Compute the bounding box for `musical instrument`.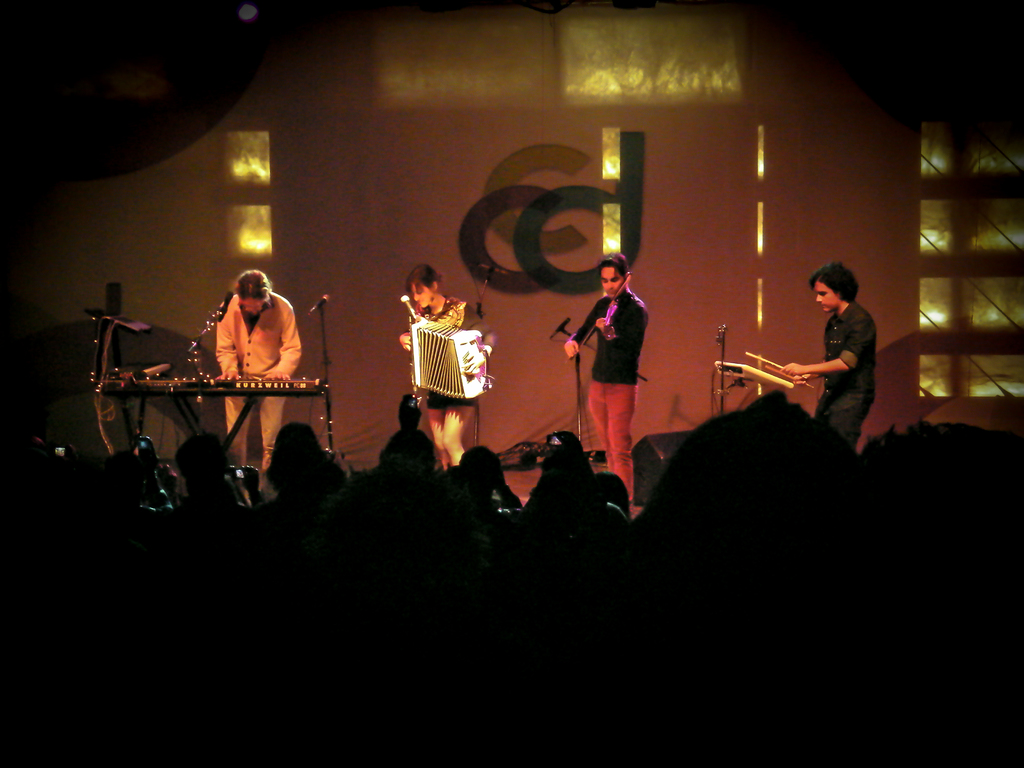
crop(714, 347, 801, 387).
